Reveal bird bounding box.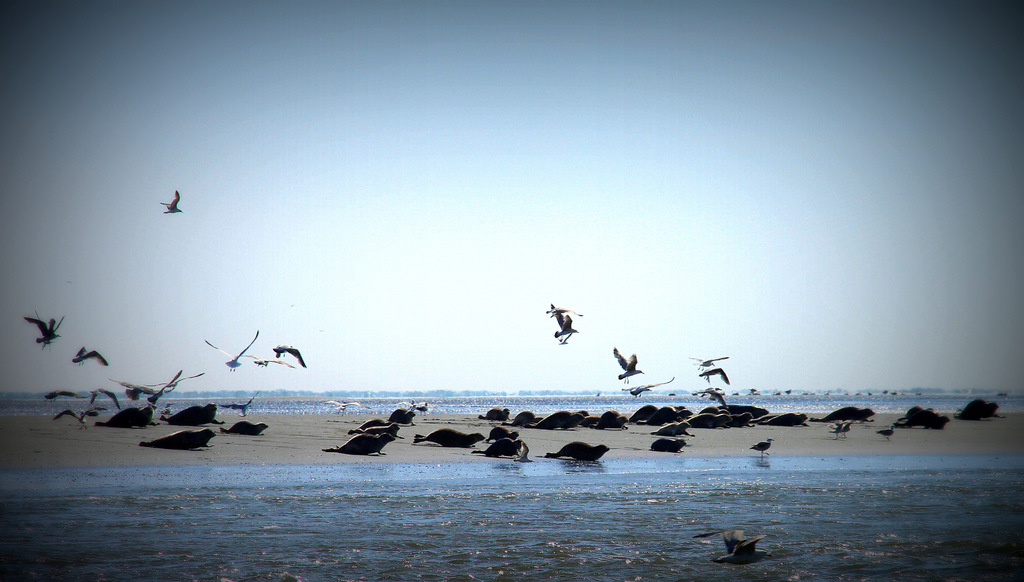
Revealed: x1=683, y1=351, x2=729, y2=371.
